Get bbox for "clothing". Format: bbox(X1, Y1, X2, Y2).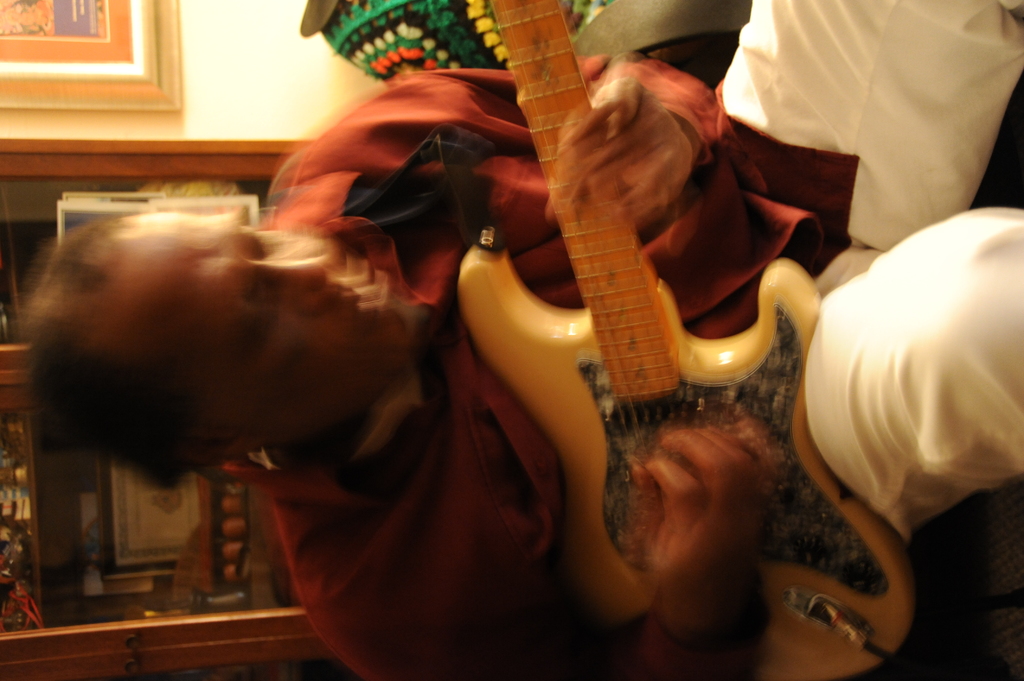
bbox(218, 0, 1023, 680).
